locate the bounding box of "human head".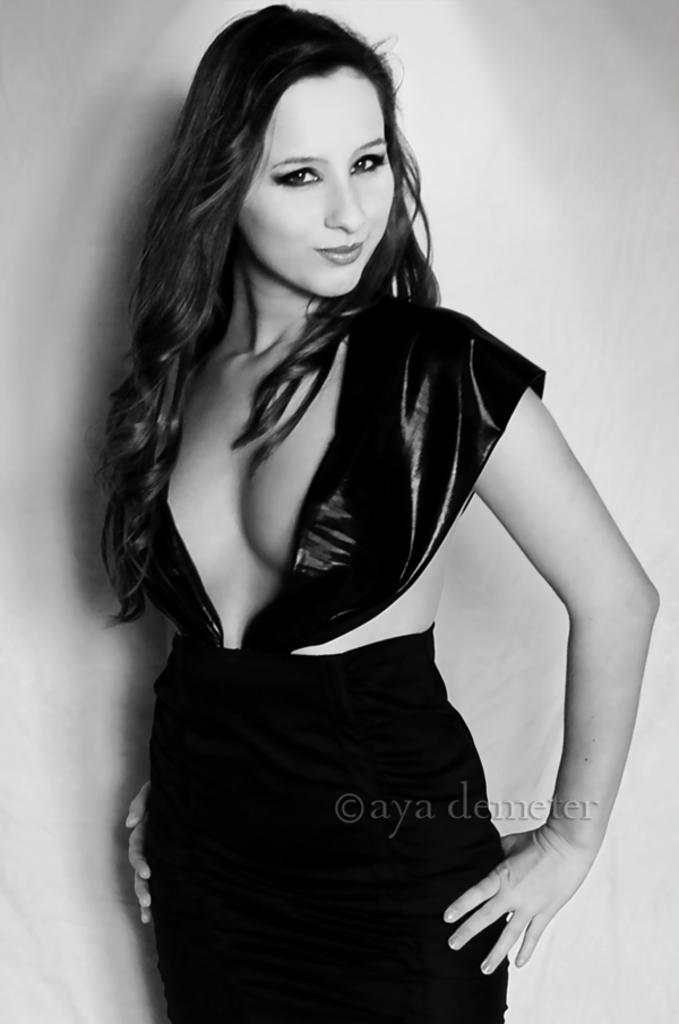
Bounding box: [147,0,426,300].
